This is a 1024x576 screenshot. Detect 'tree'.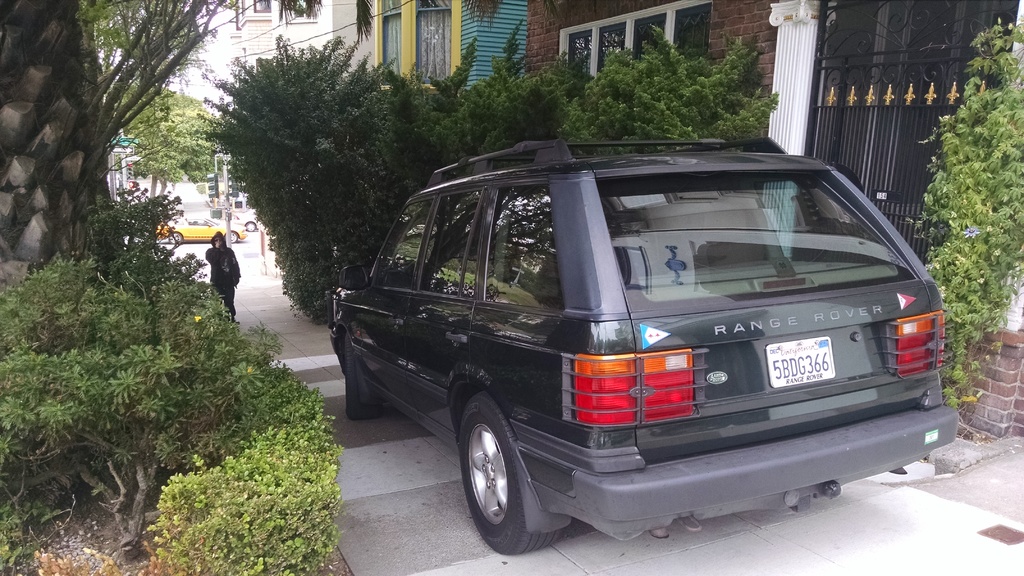
Rect(556, 21, 790, 142).
